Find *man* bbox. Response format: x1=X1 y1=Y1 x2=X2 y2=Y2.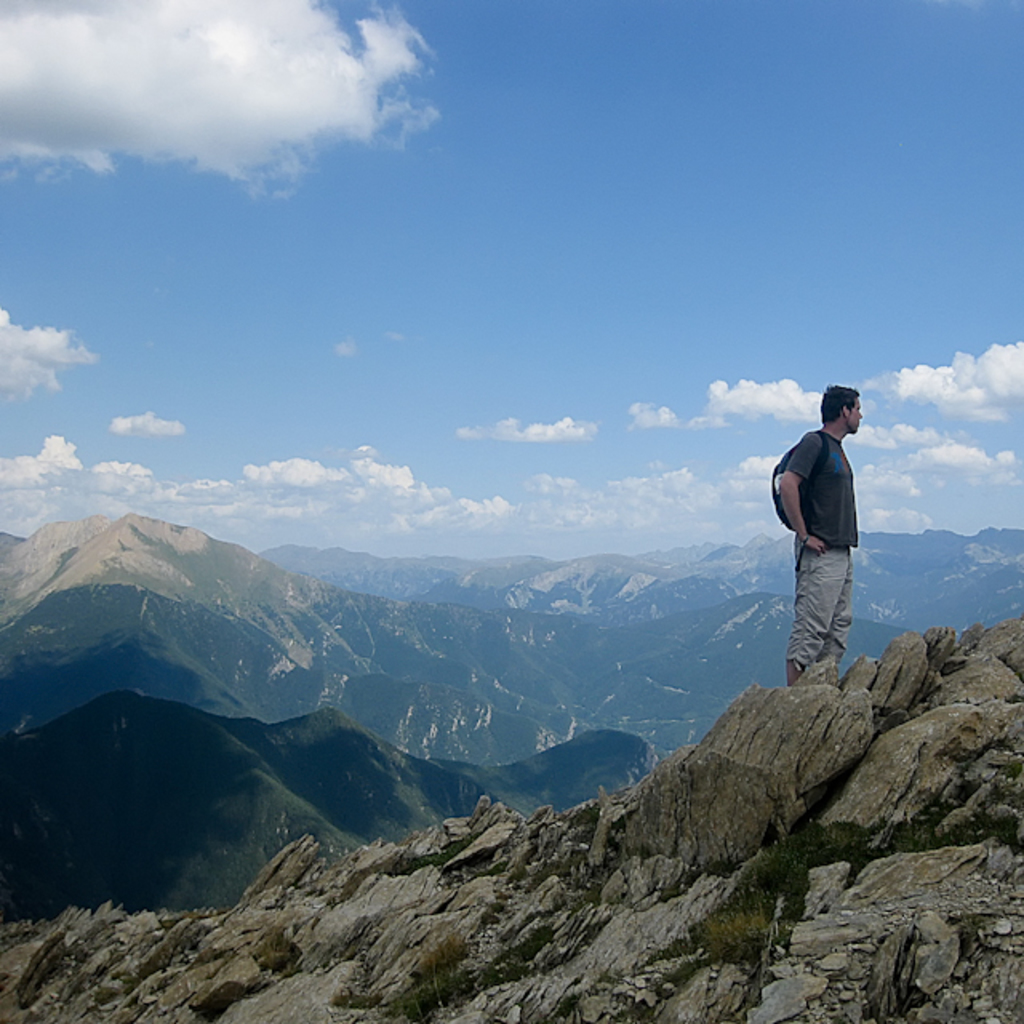
x1=784 y1=389 x2=907 y2=722.
